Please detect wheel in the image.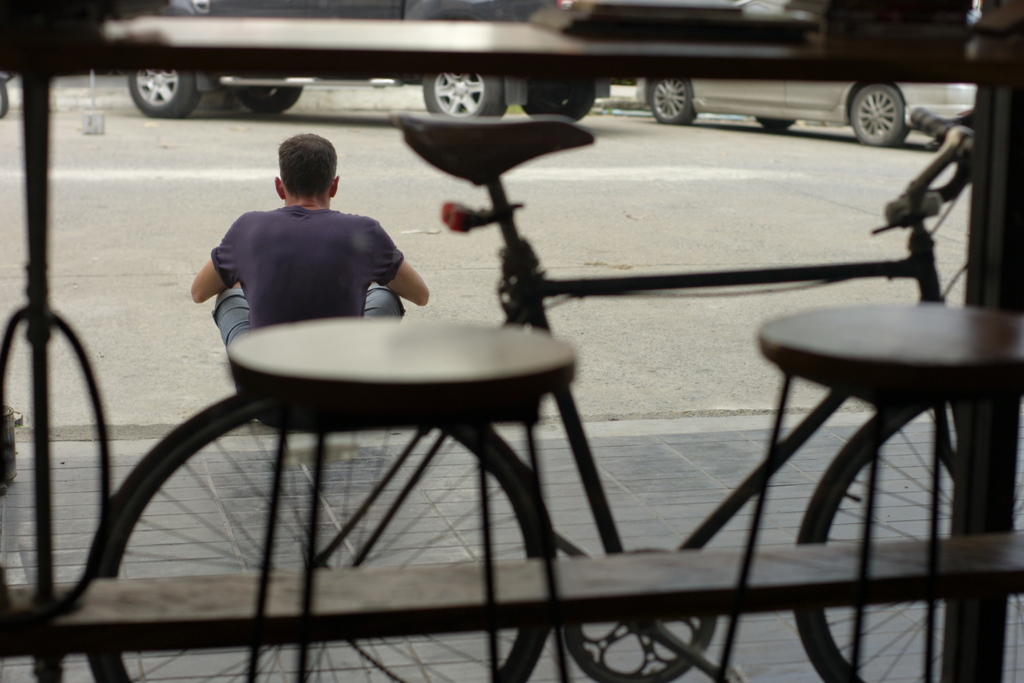
{"left": 230, "top": 74, "right": 309, "bottom": 117}.
